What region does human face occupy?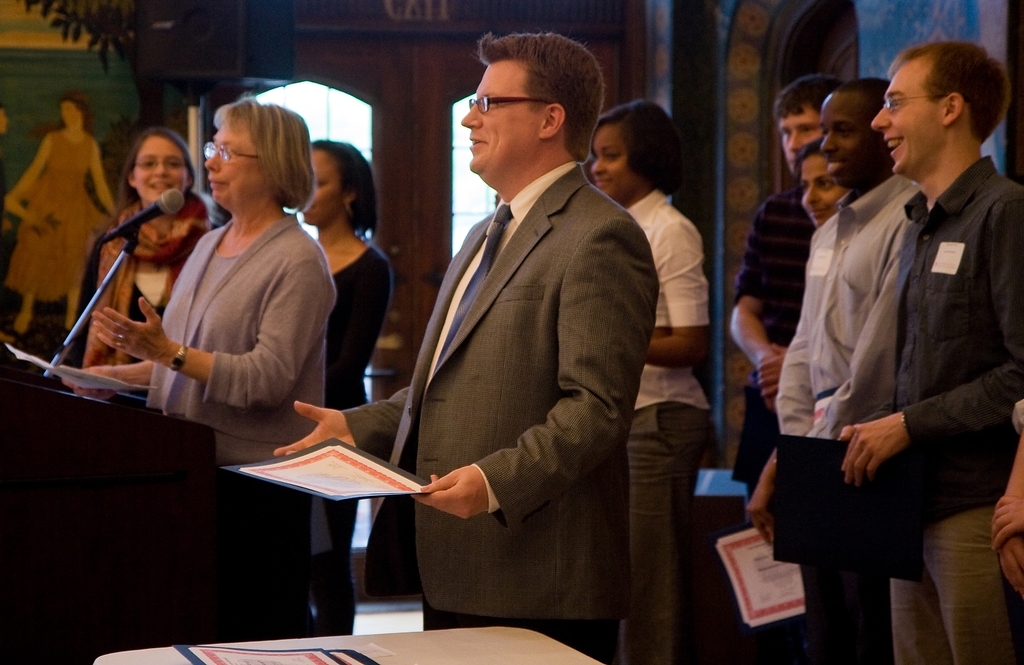
BBox(207, 128, 266, 200).
